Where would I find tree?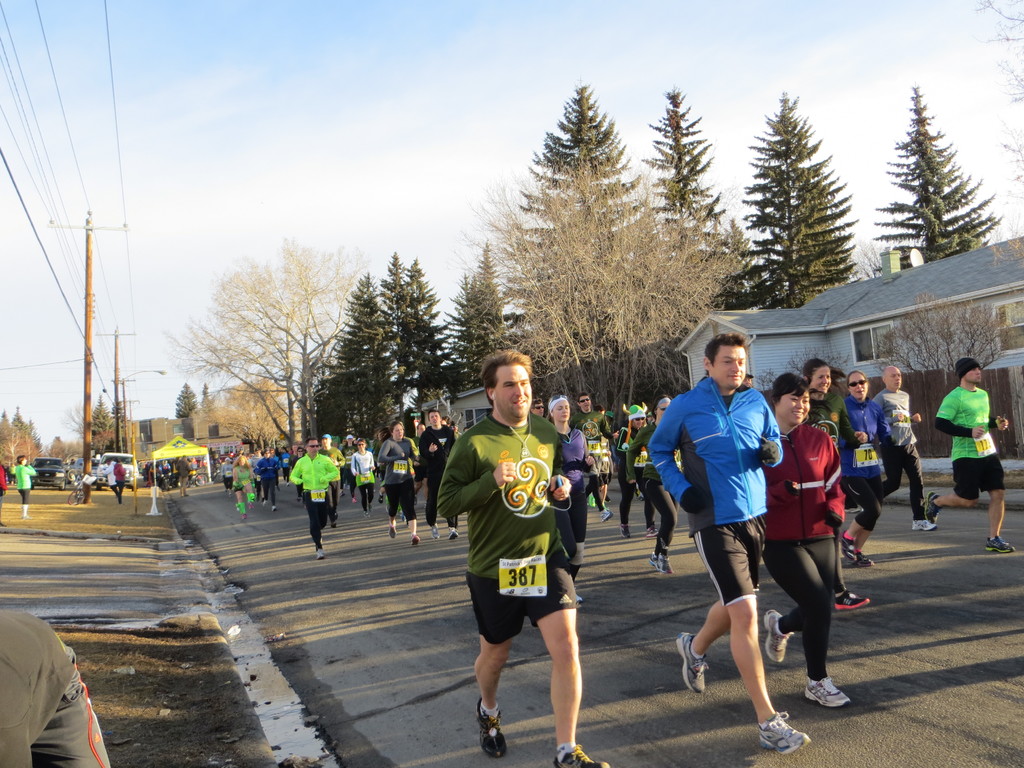
At <box>0,408,54,470</box>.
